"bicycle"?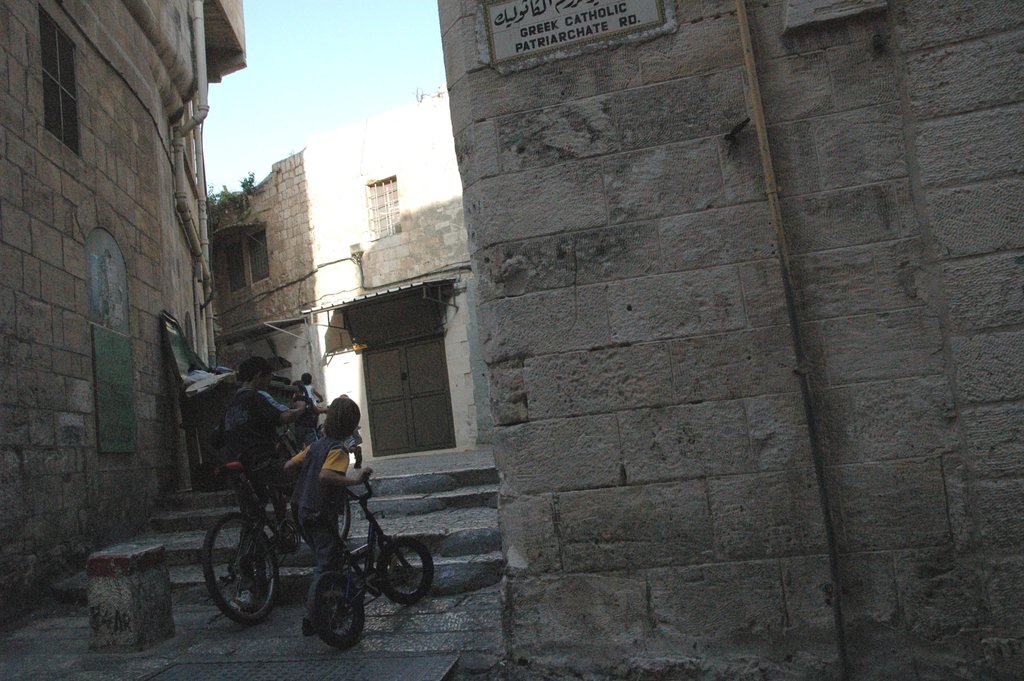
(184, 420, 370, 640)
